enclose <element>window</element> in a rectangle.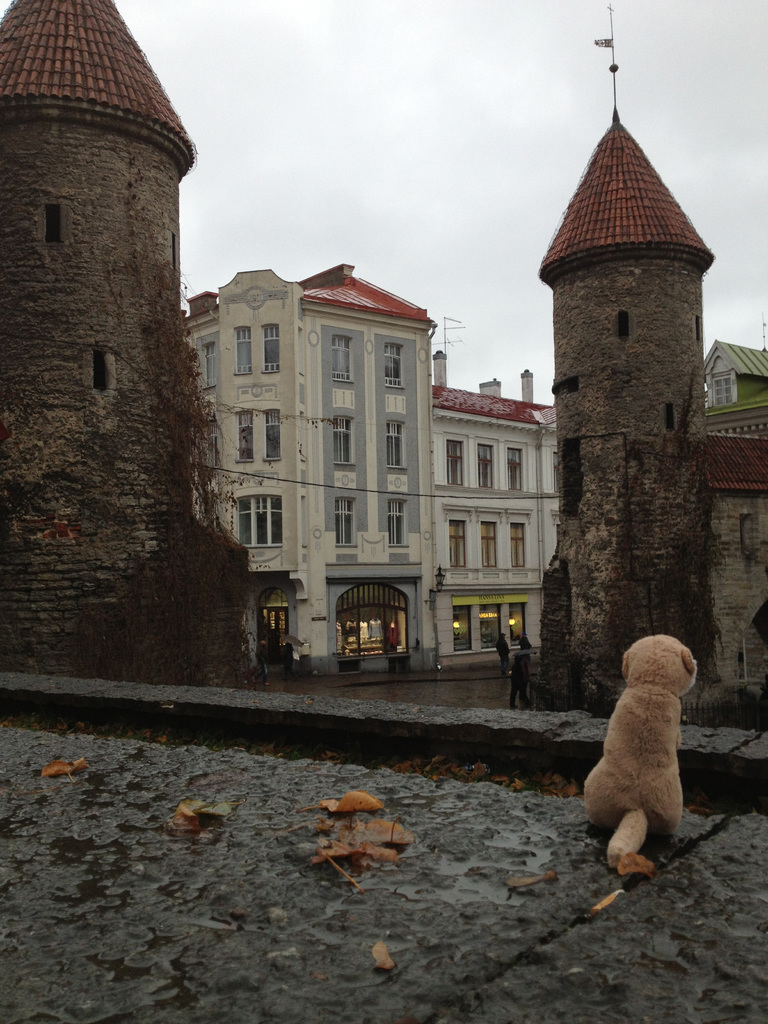
pyautogui.locateOnScreen(263, 407, 281, 460).
